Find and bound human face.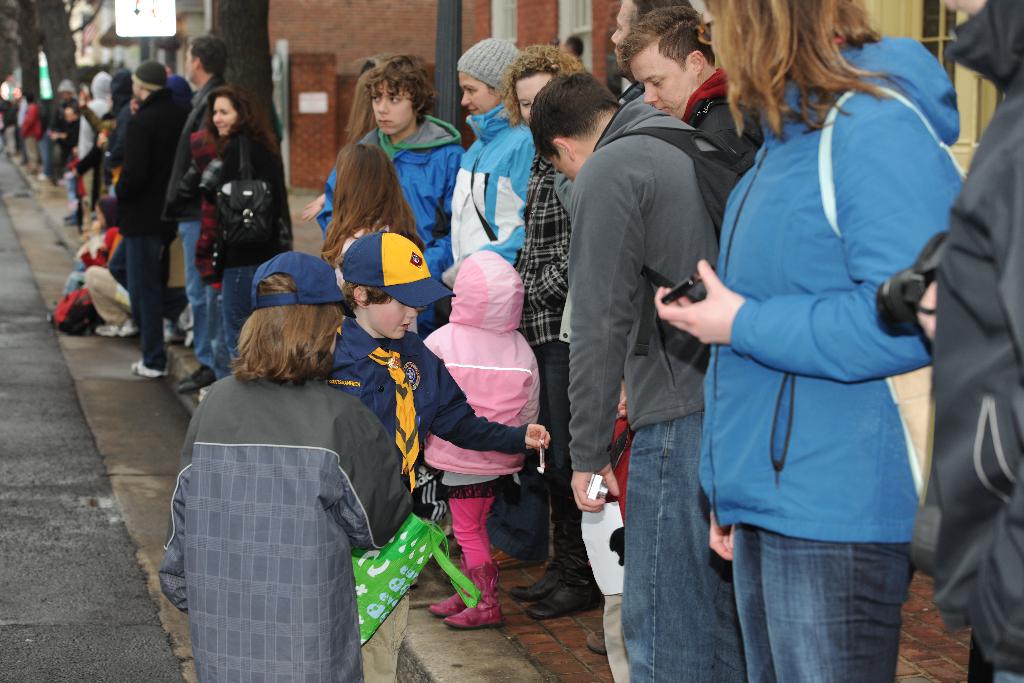
Bound: l=207, t=96, r=241, b=139.
